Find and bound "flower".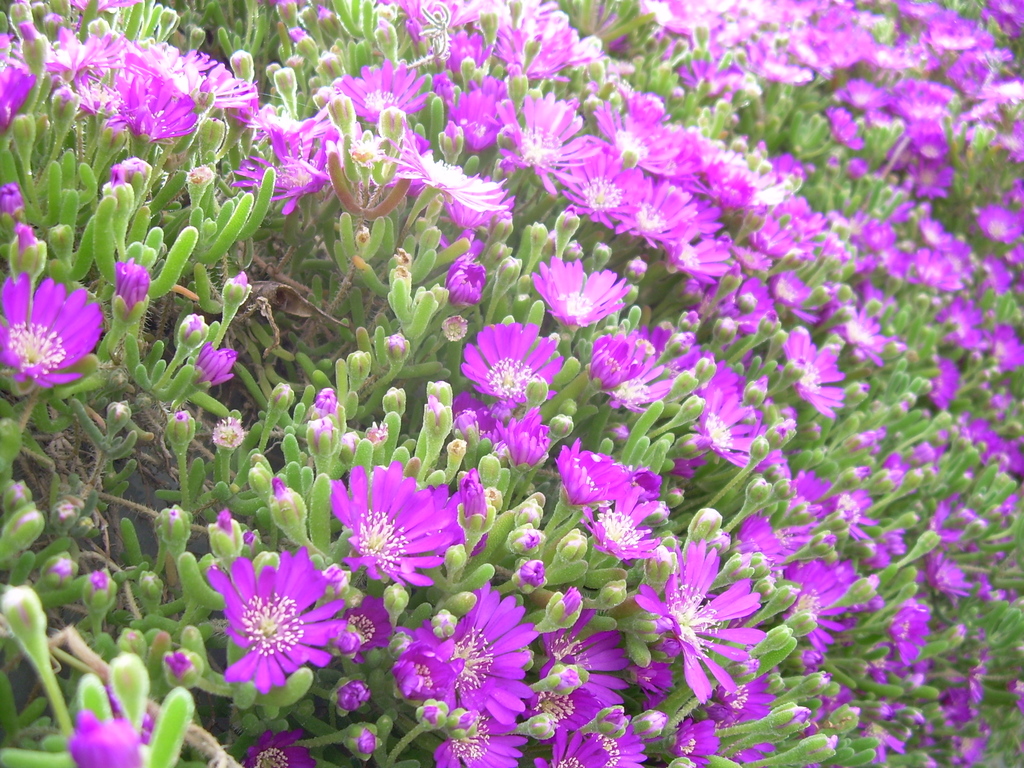
Bound: (456,319,566,415).
